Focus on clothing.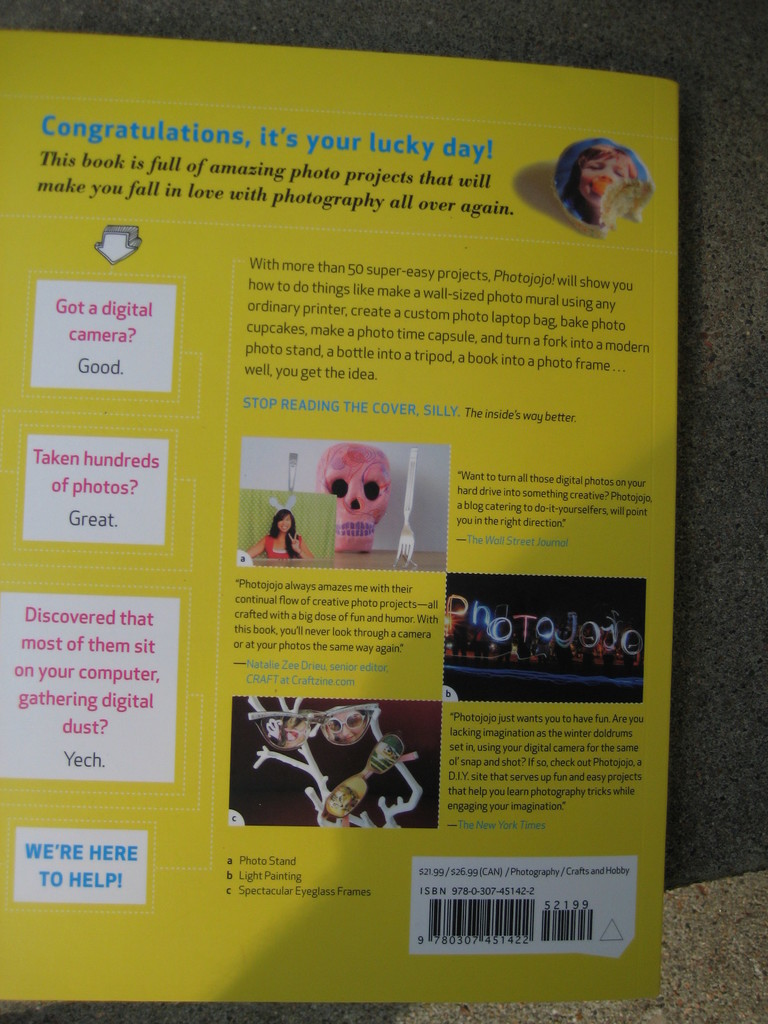
Focused at left=262, top=538, right=300, bottom=557.
